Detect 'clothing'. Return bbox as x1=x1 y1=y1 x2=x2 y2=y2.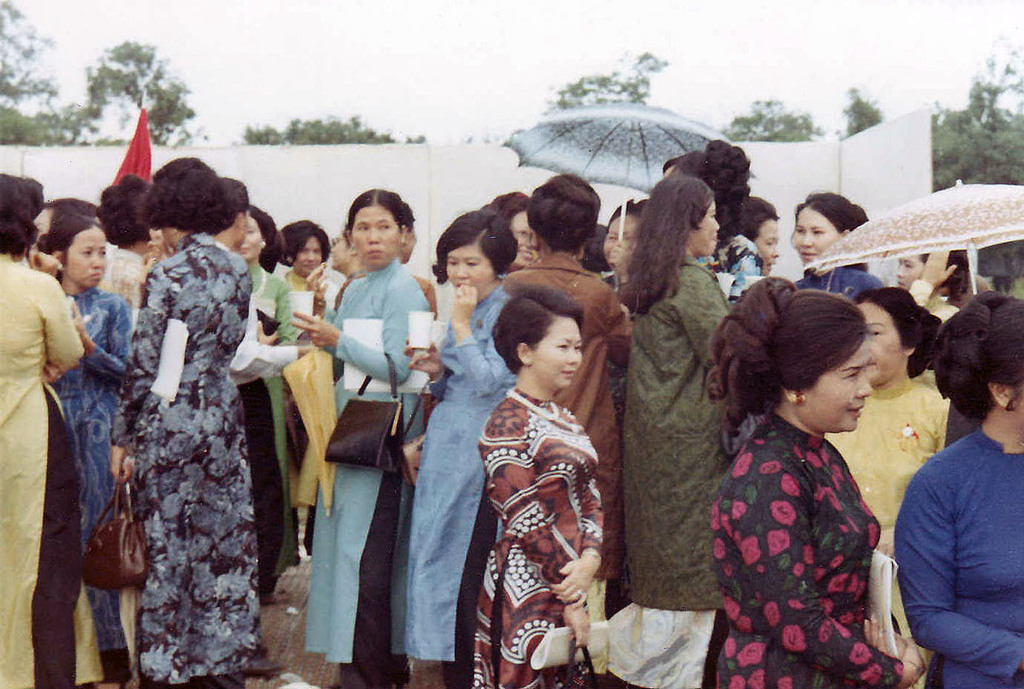
x1=627 y1=272 x2=724 y2=671.
